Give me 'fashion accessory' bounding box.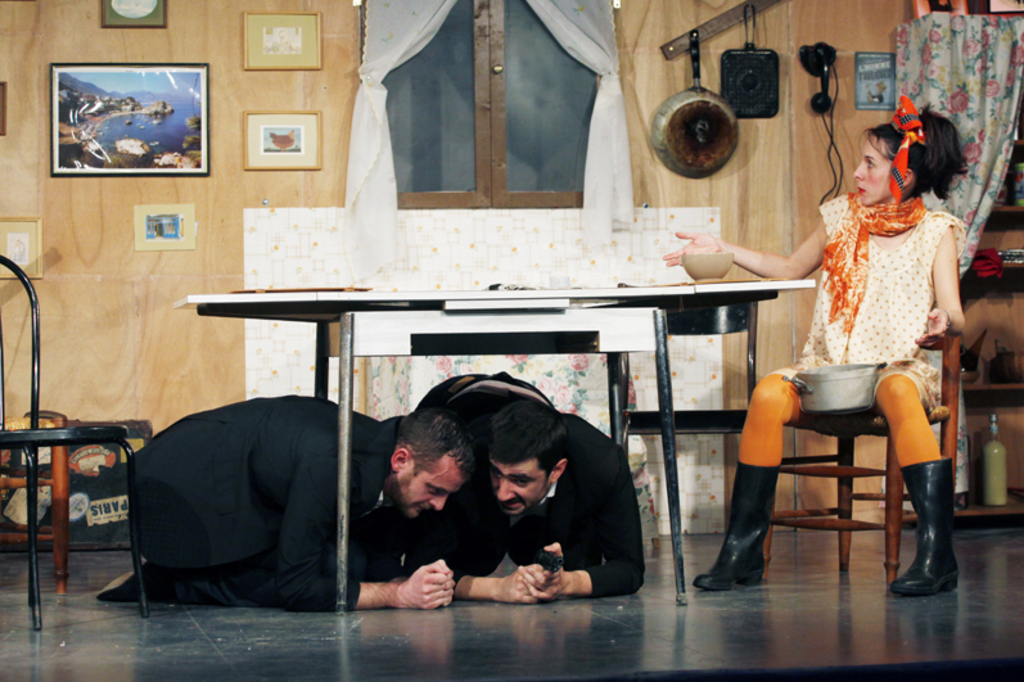
{"x1": 888, "y1": 459, "x2": 957, "y2": 593}.
